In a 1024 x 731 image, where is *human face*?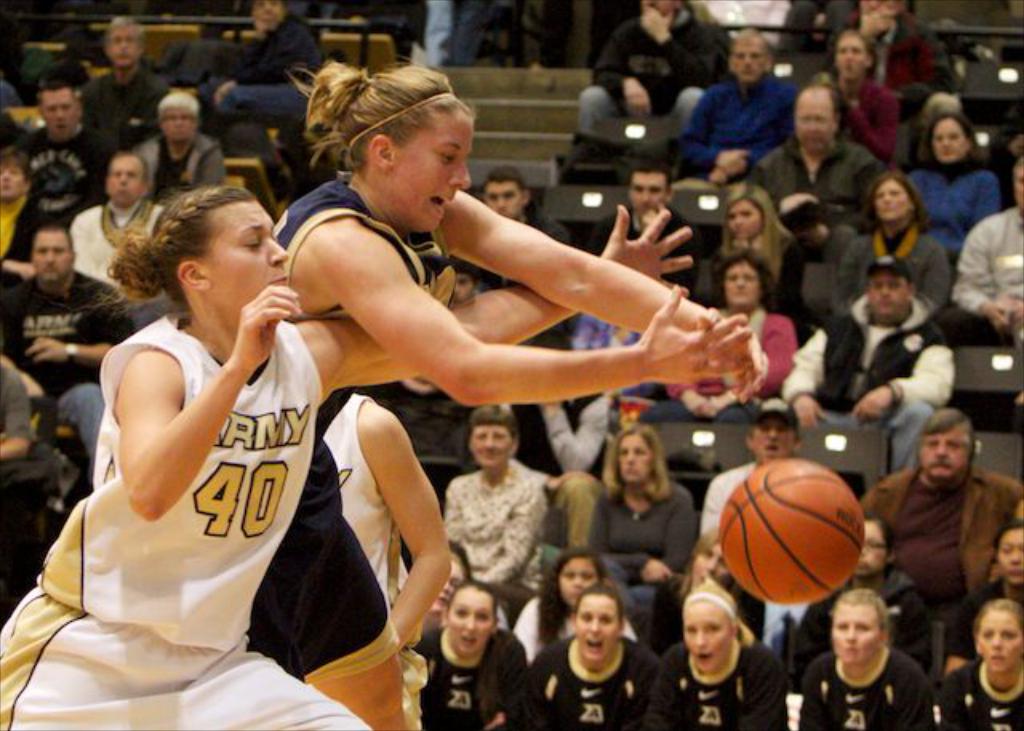
<region>750, 414, 795, 462</region>.
